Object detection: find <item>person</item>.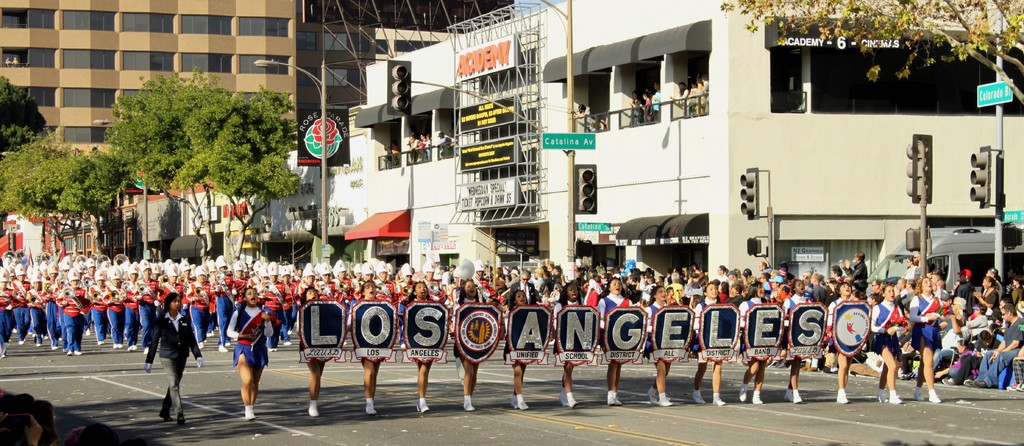
locate(299, 282, 332, 417).
